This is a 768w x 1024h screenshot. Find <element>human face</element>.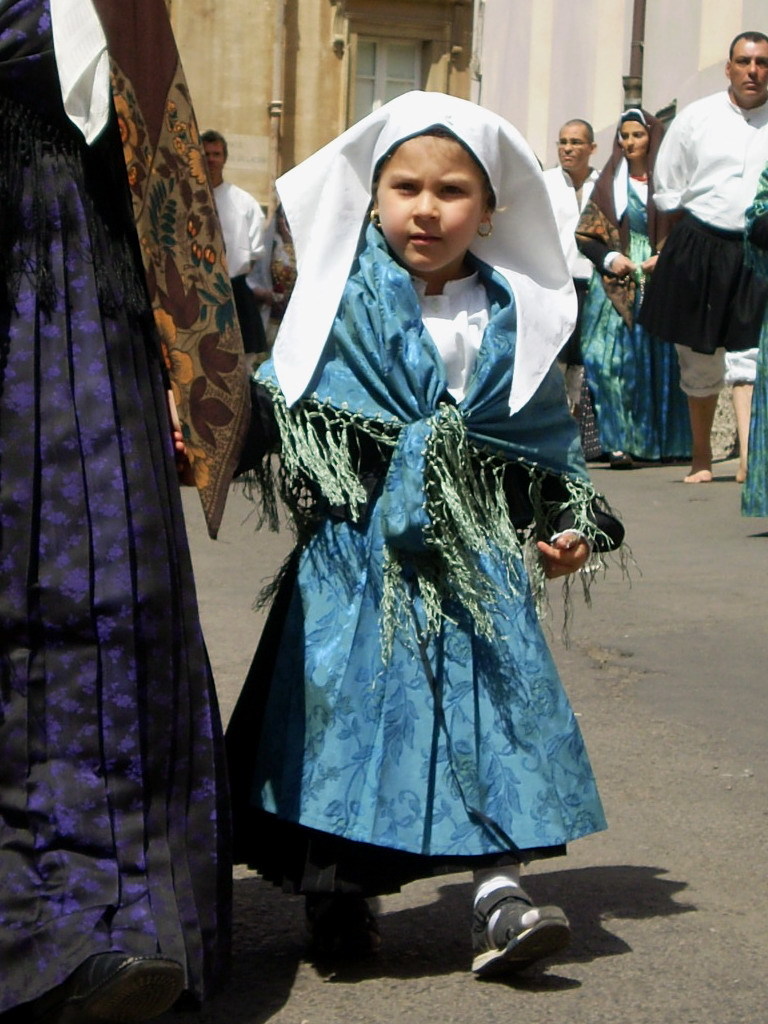
Bounding box: <bbox>732, 39, 767, 101</bbox>.
